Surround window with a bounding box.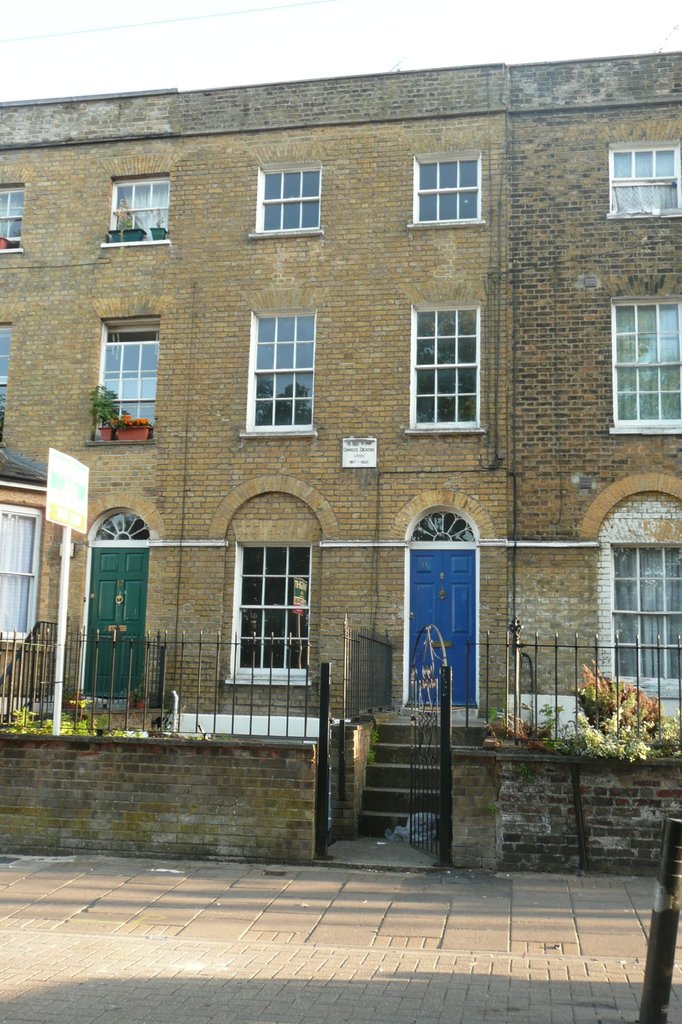
box=[0, 184, 33, 252].
